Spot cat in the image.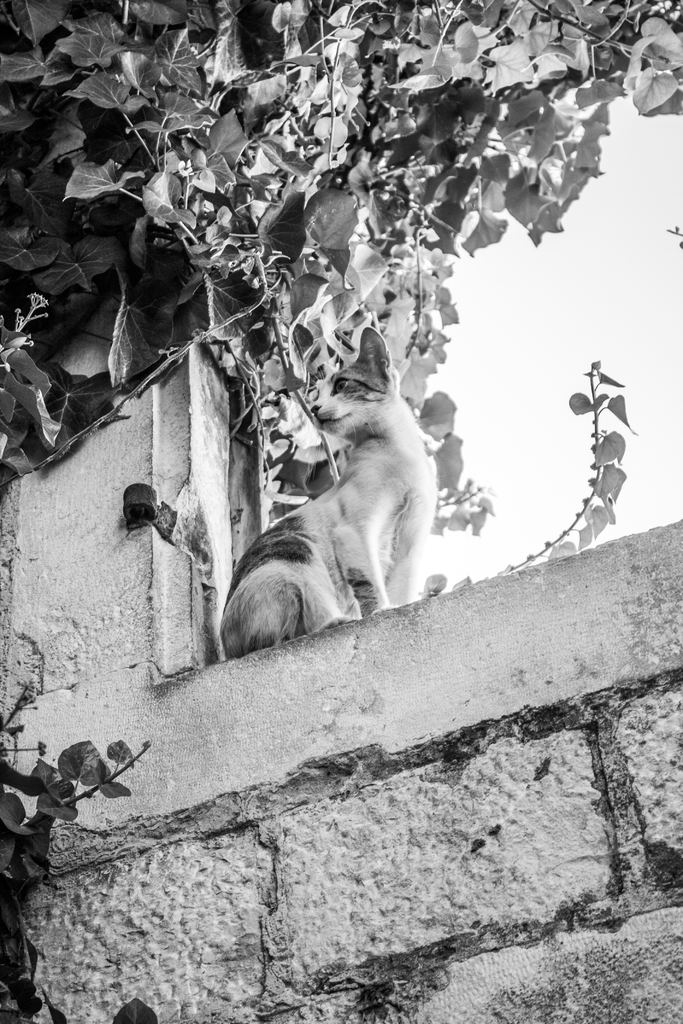
cat found at select_region(212, 323, 438, 659).
